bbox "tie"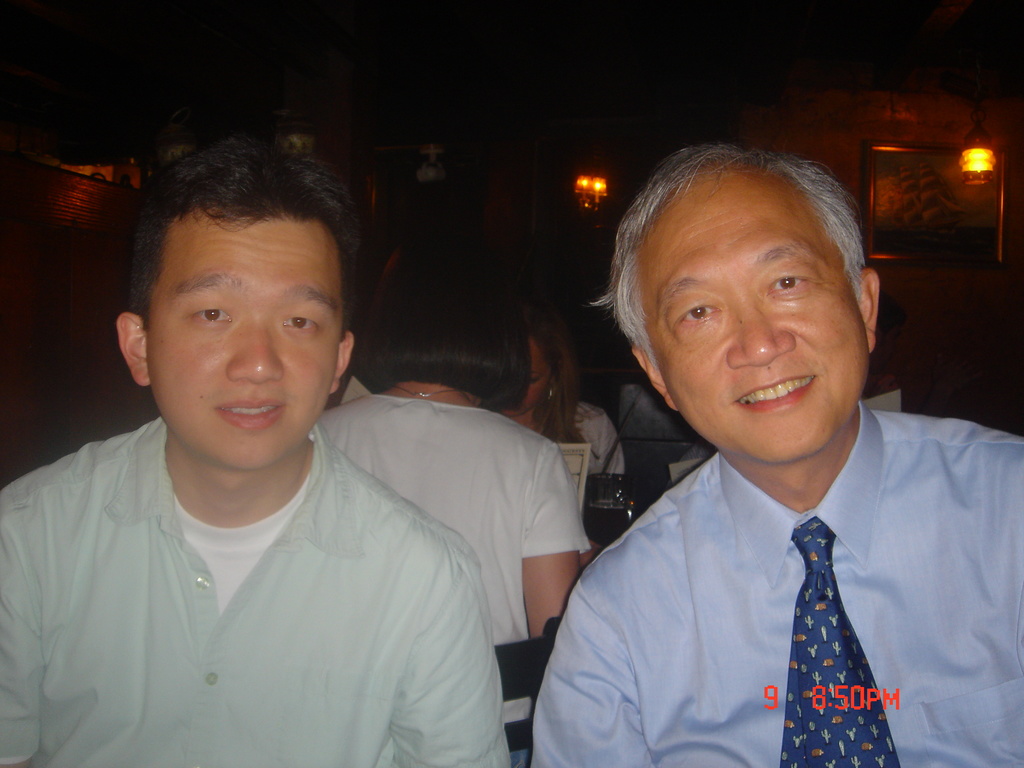
bbox(778, 514, 900, 767)
